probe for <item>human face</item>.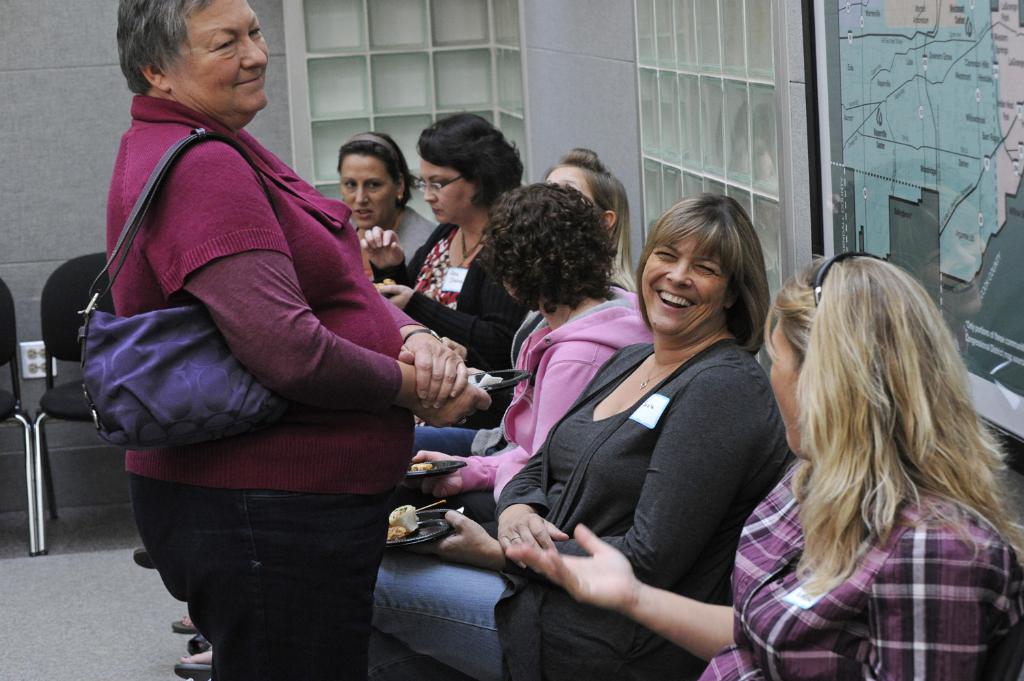
Probe result: region(772, 319, 803, 458).
